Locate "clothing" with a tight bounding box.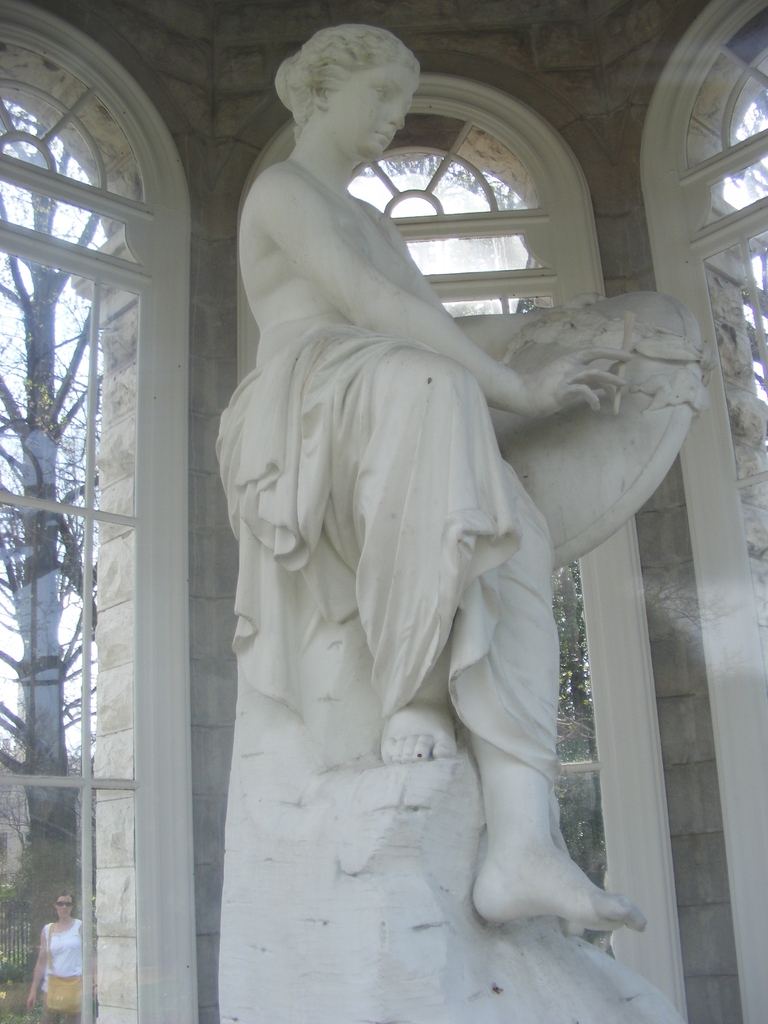
detection(42, 918, 93, 984).
